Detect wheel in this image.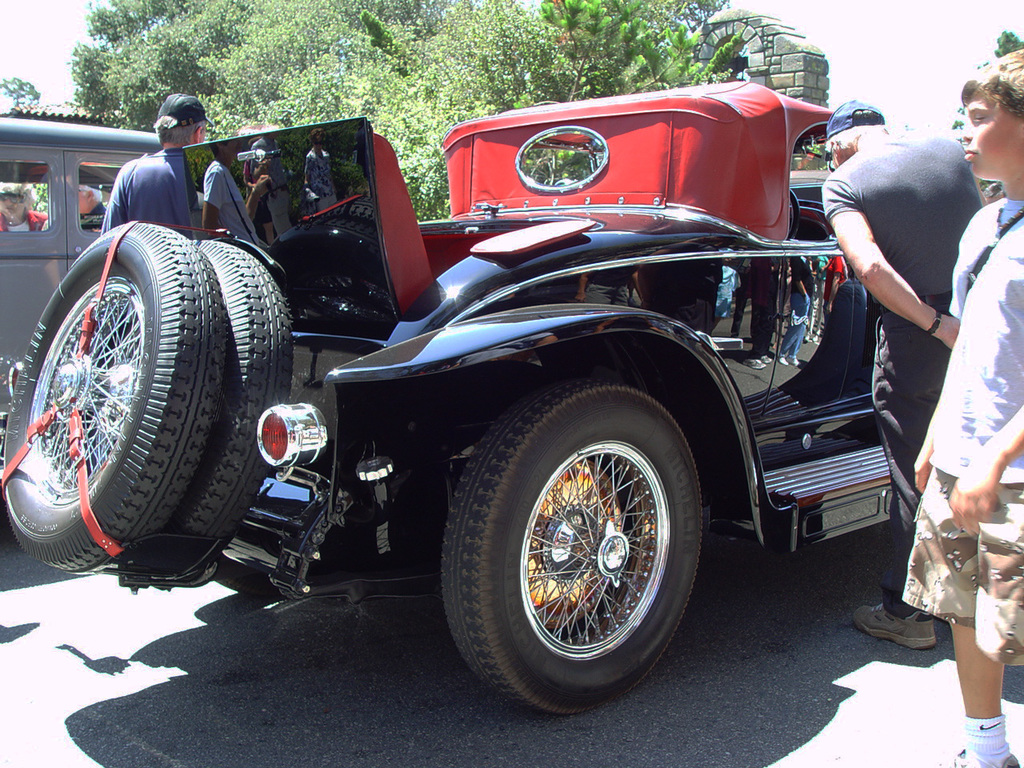
Detection: [x1=446, y1=377, x2=715, y2=705].
